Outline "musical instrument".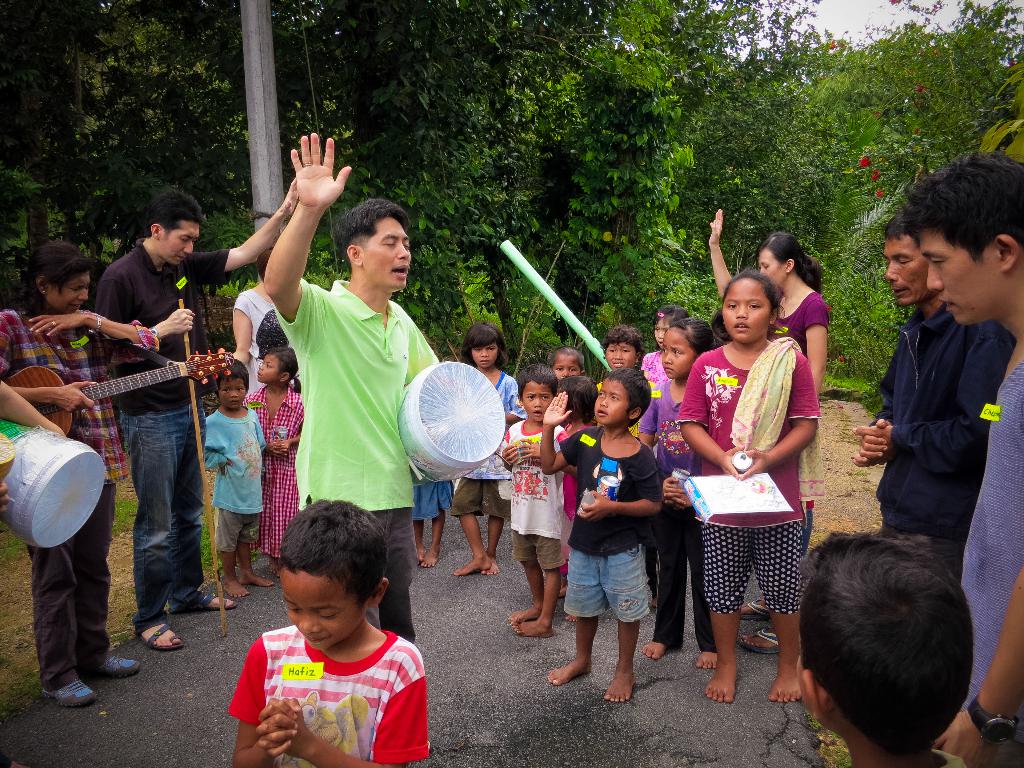
Outline: <box>397,367,508,482</box>.
